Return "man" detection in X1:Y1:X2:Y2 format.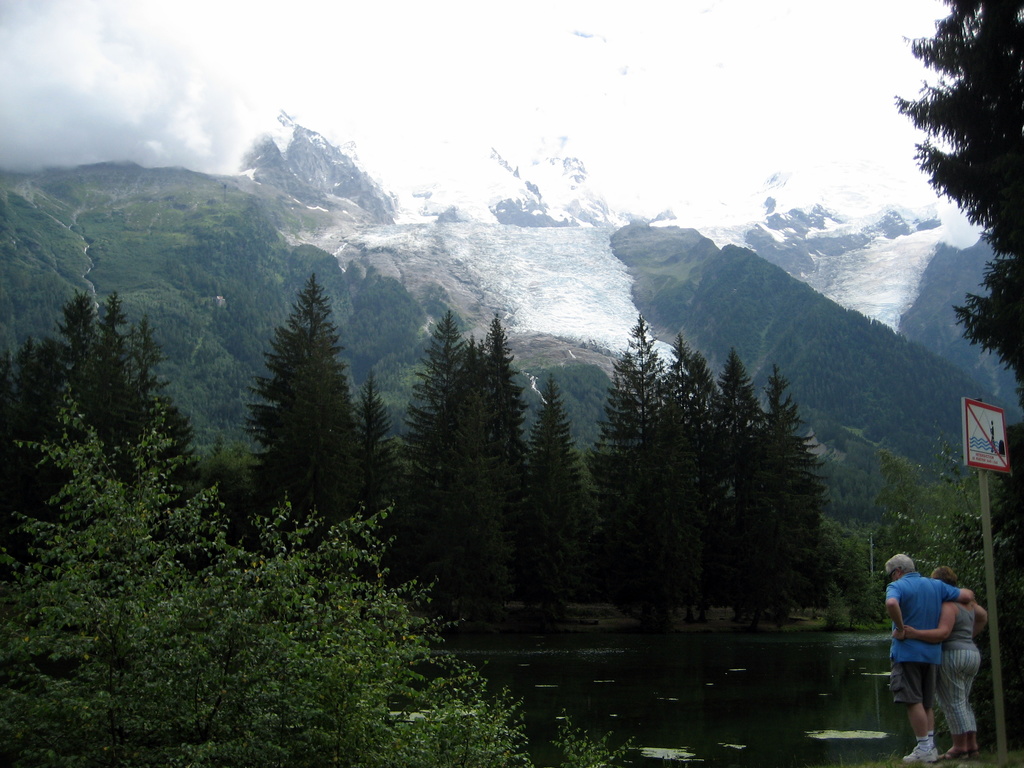
892:549:996:754.
